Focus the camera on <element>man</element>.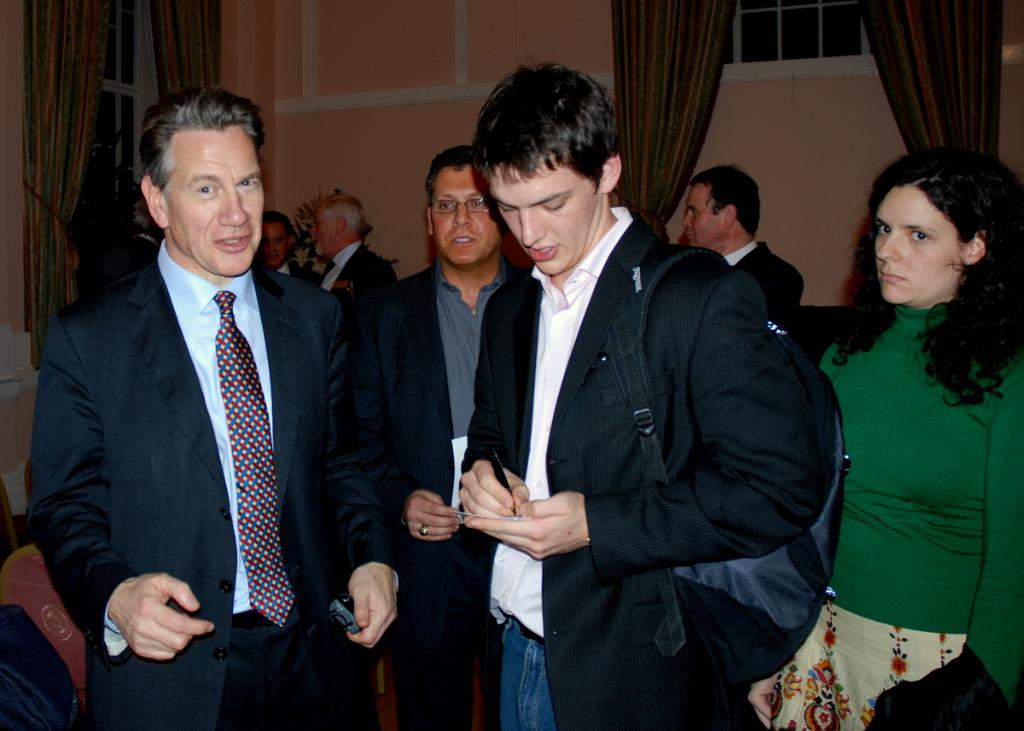
Focus region: x1=396 y1=232 x2=527 y2=730.
